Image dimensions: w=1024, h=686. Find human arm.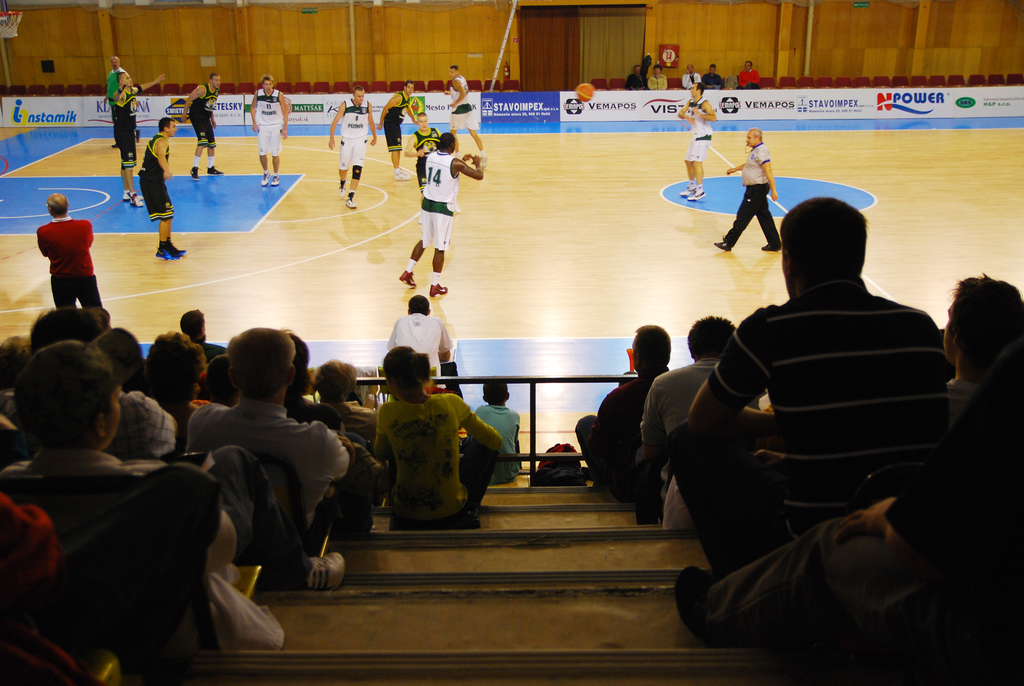
BBox(139, 73, 165, 90).
